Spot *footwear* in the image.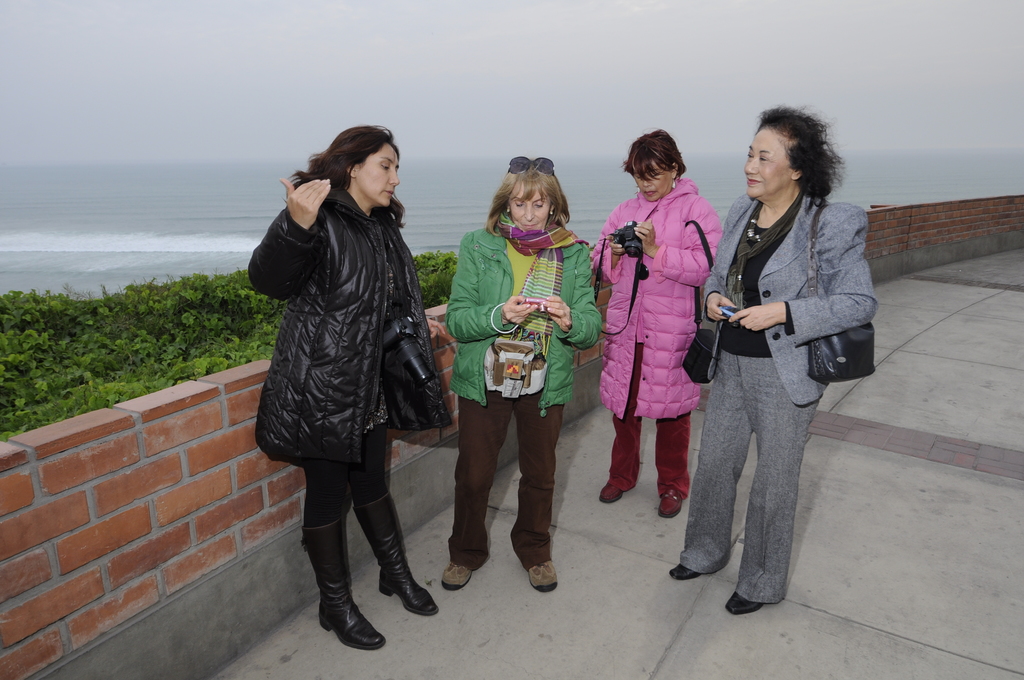
*footwear* found at bbox(528, 559, 558, 591).
